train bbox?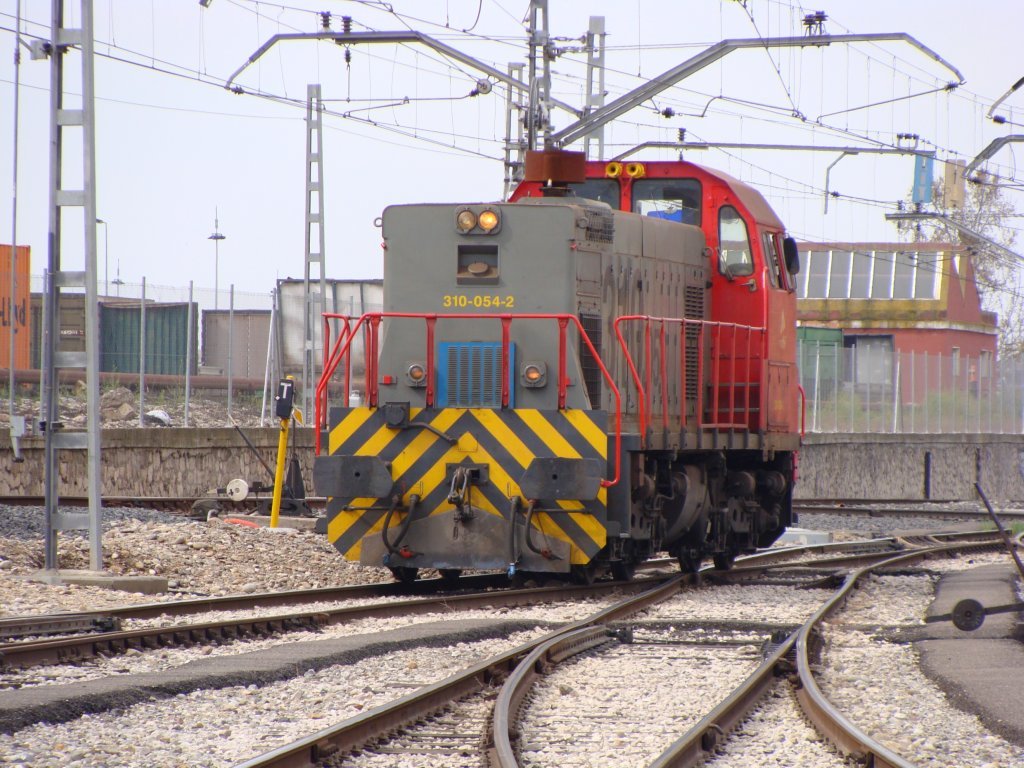
310 149 808 586
